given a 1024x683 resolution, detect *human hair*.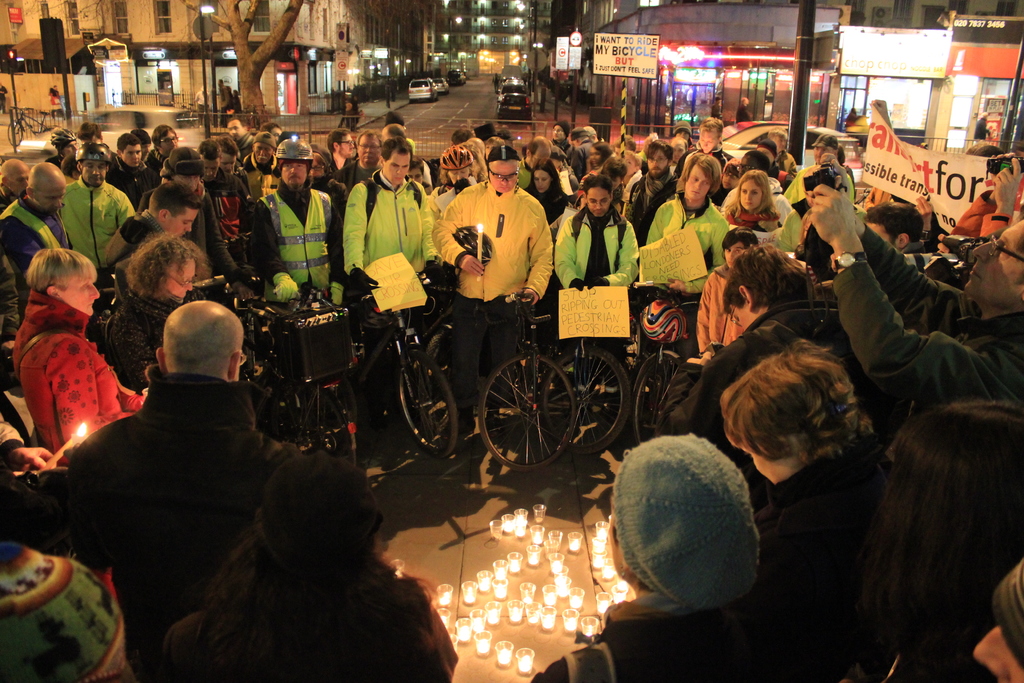
148,179,205,217.
